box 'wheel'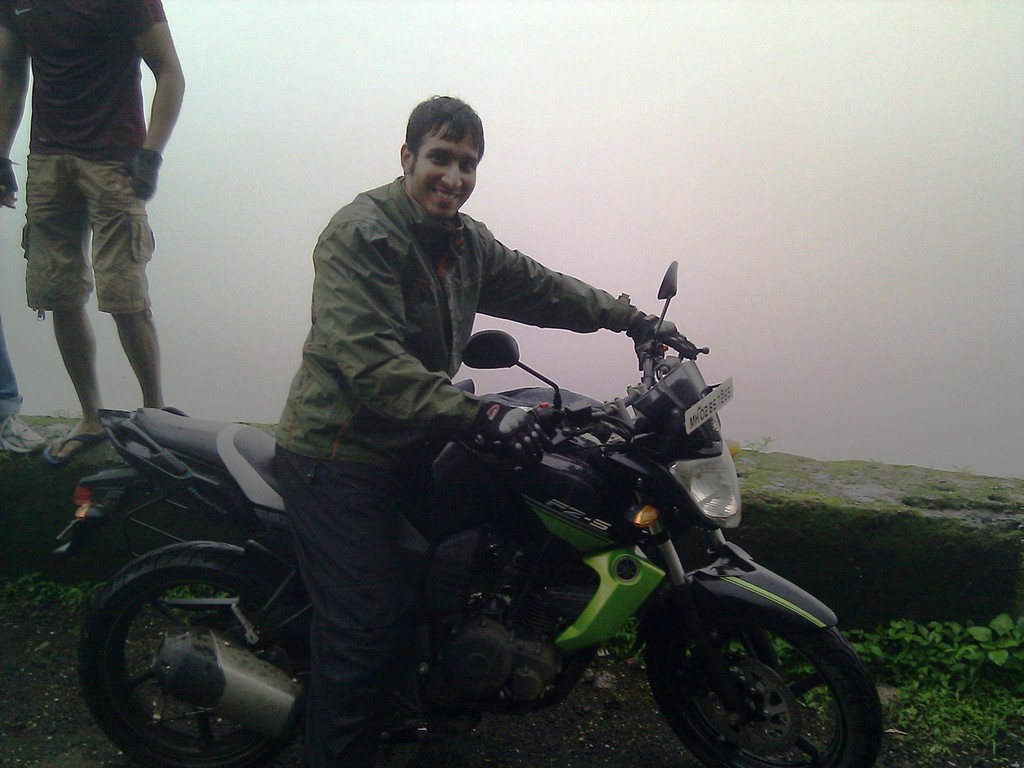
<region>639, 584, 861, 756</region>
